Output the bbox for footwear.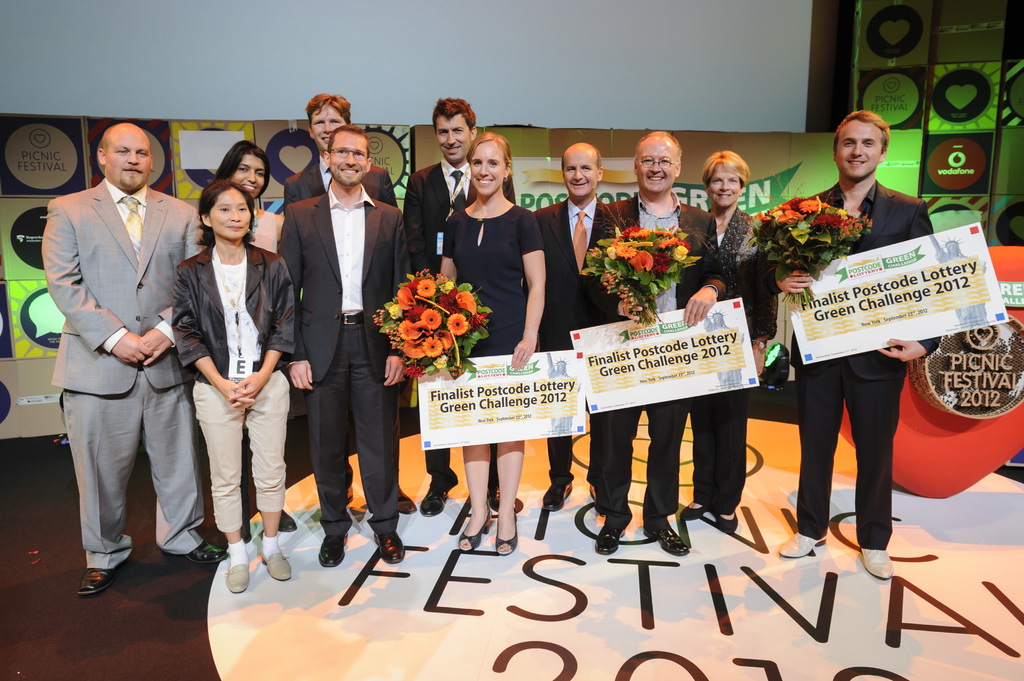
x1=317, y1=532, x2=347, y2=568.
